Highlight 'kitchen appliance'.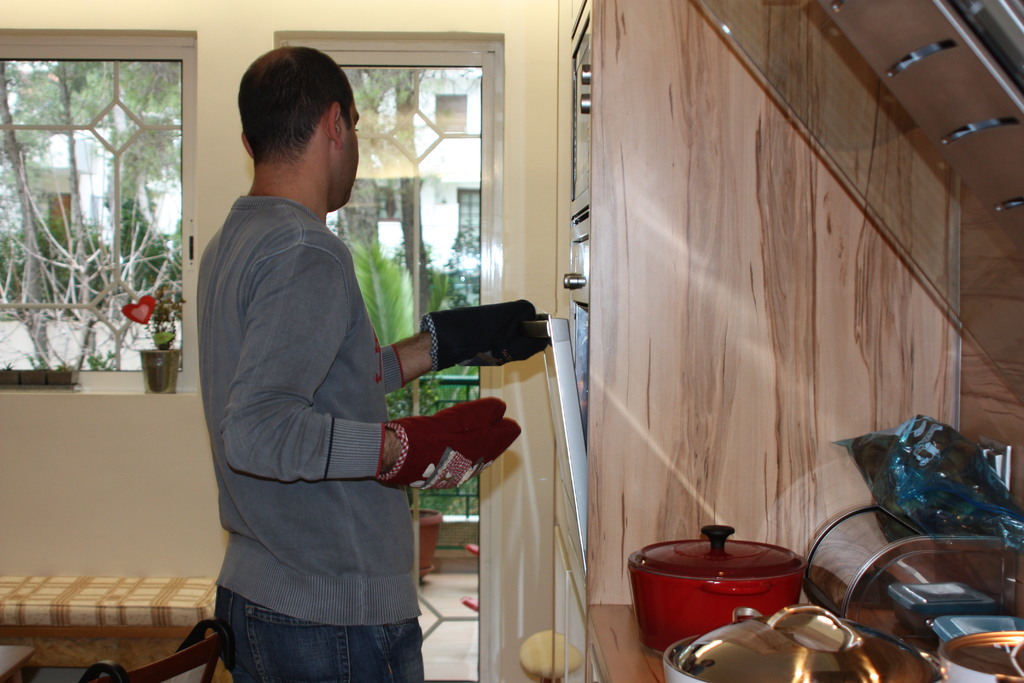
Highlighted region: [660, 607, 952, 682].
